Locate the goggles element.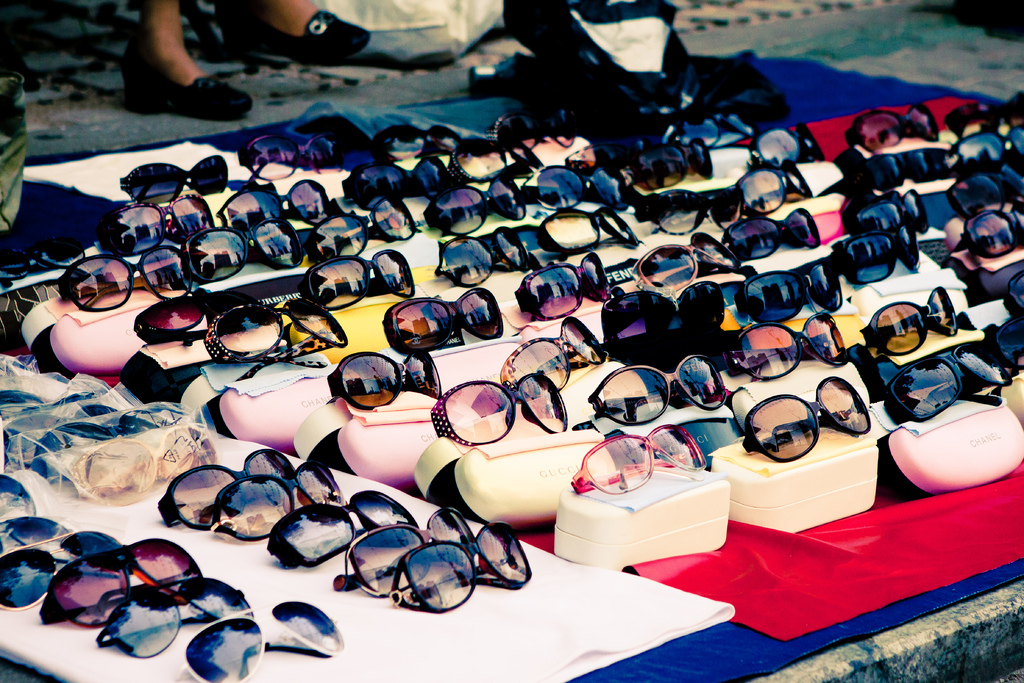
Element bbox: region(225, 176, 335, 241).
